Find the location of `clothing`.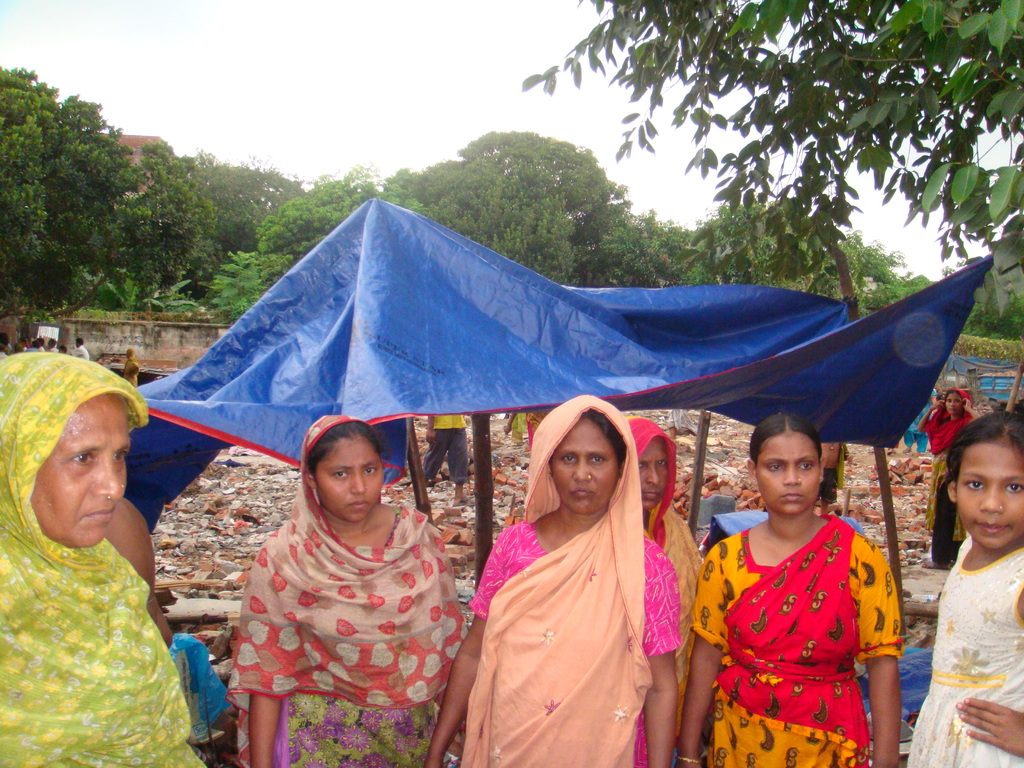
Location: rect(700, 503, 905, 747).
